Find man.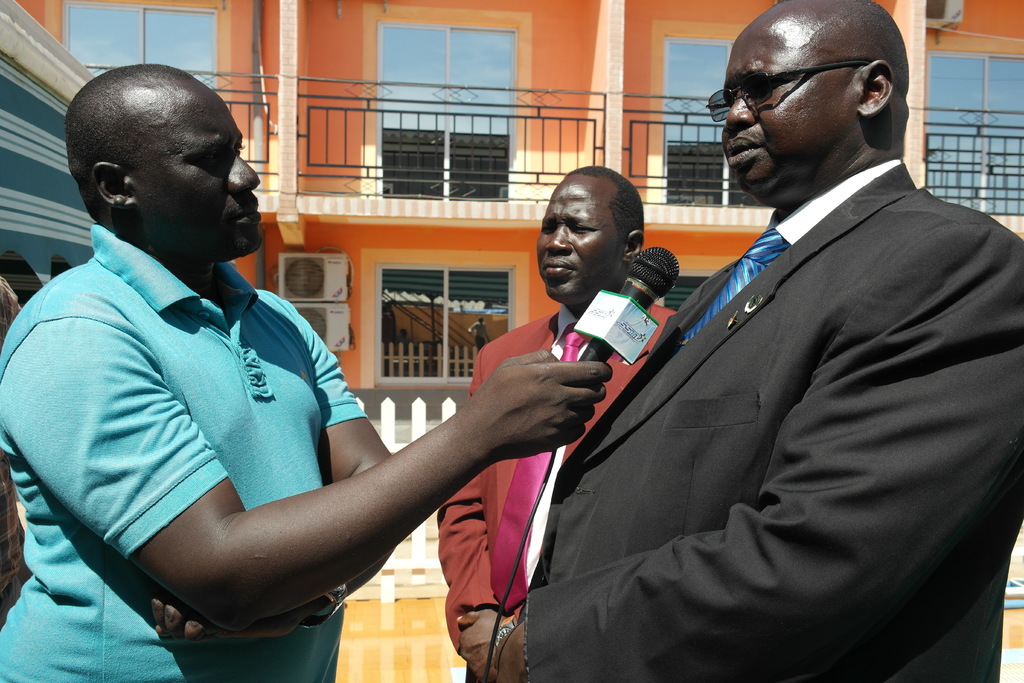
0:63:614:682.
